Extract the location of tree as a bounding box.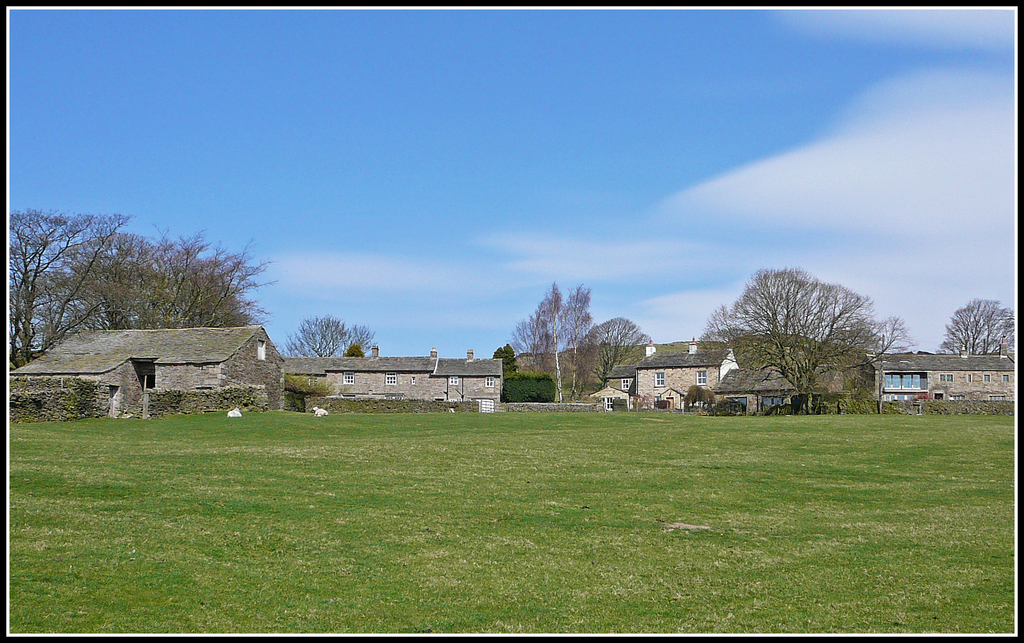
bbox(283, 373, 334, 411).
